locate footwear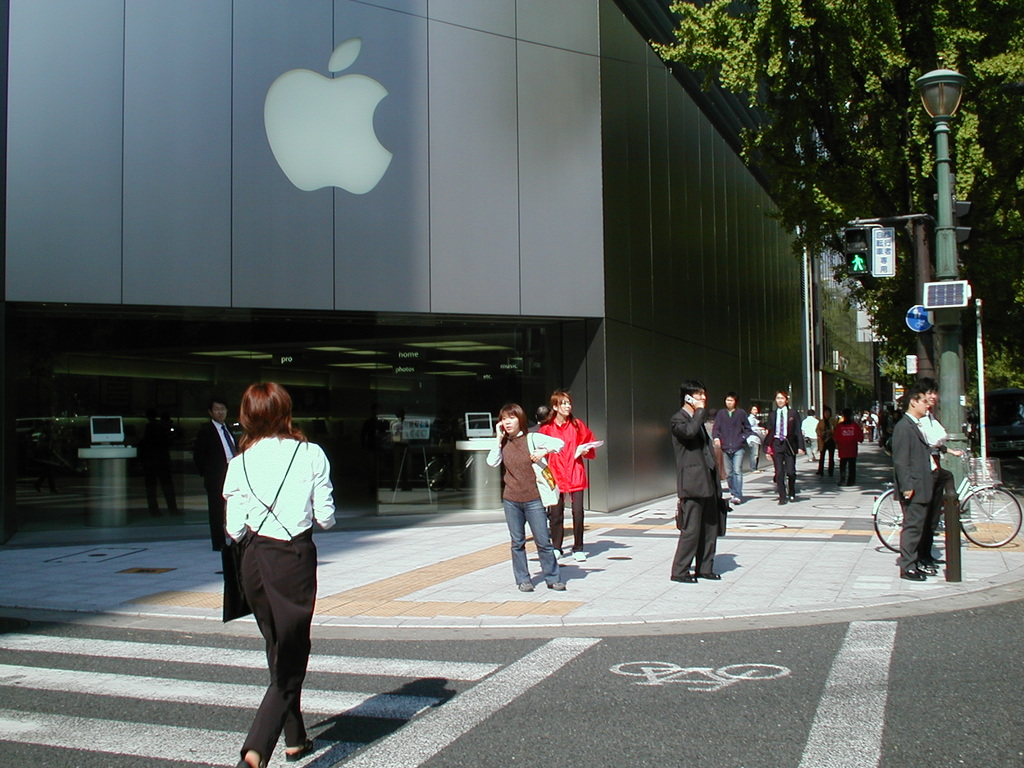
bbox(517, 575, 537, 594)
